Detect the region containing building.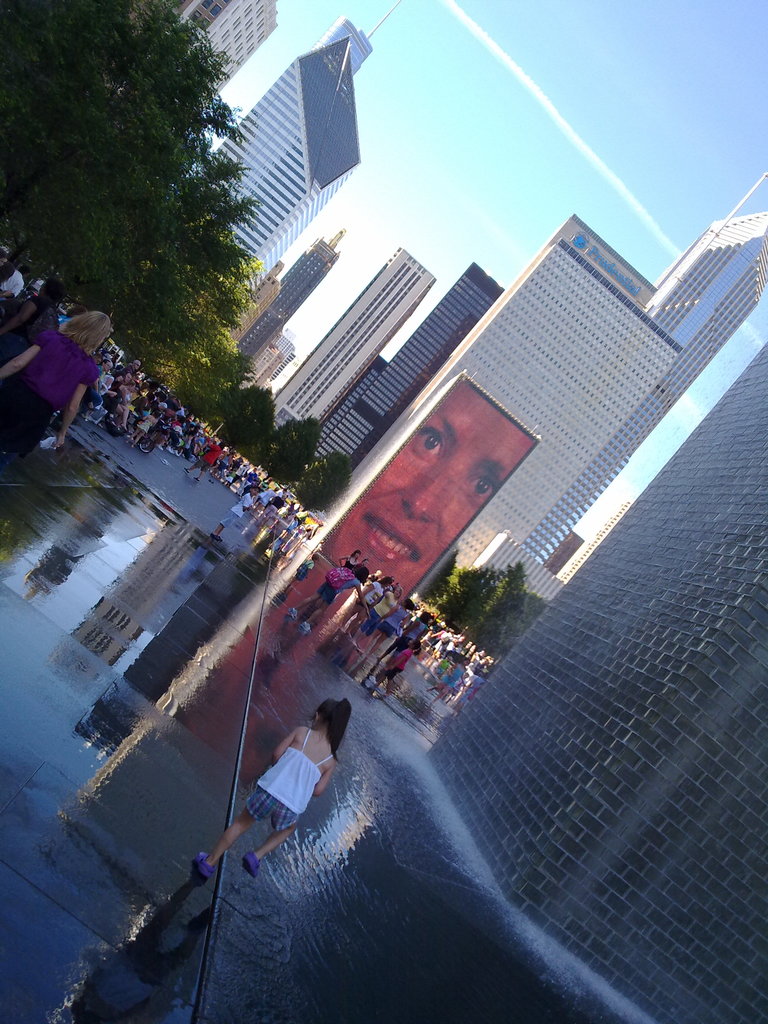
<box>314,259,508,464</box>.
